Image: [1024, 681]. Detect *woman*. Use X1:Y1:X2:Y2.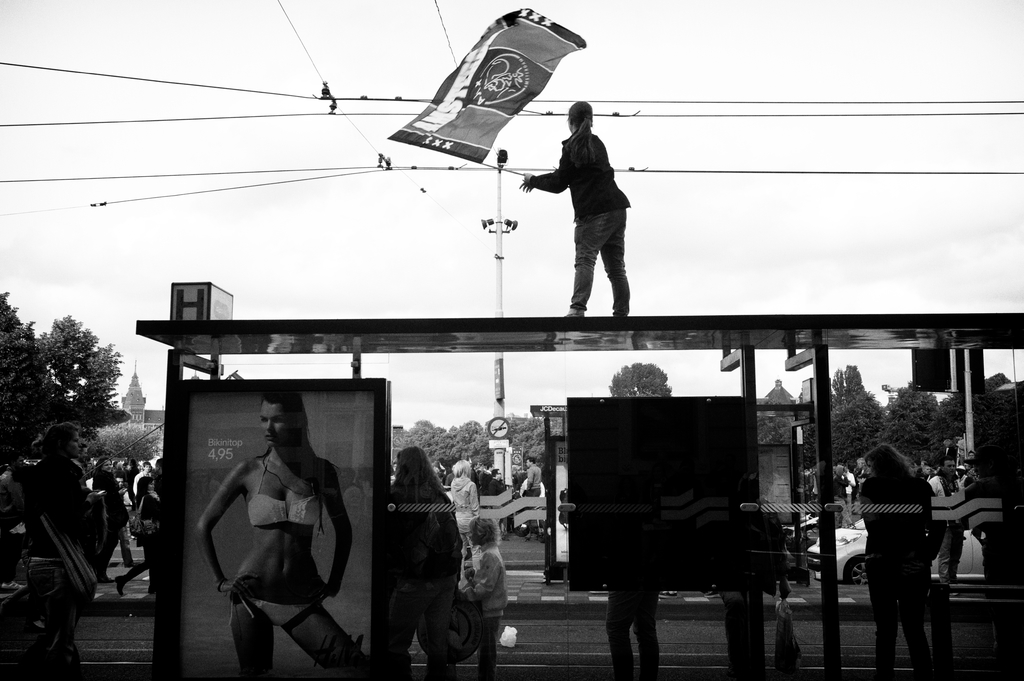
383:447:465:680.
